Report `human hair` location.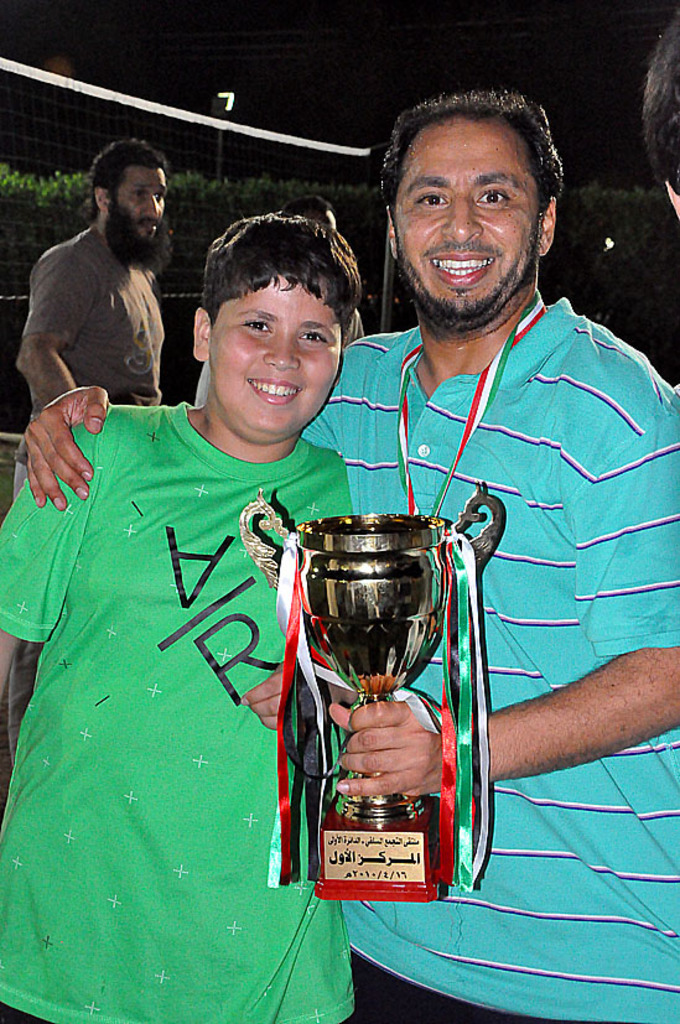
Report: 203,209,363,347.
